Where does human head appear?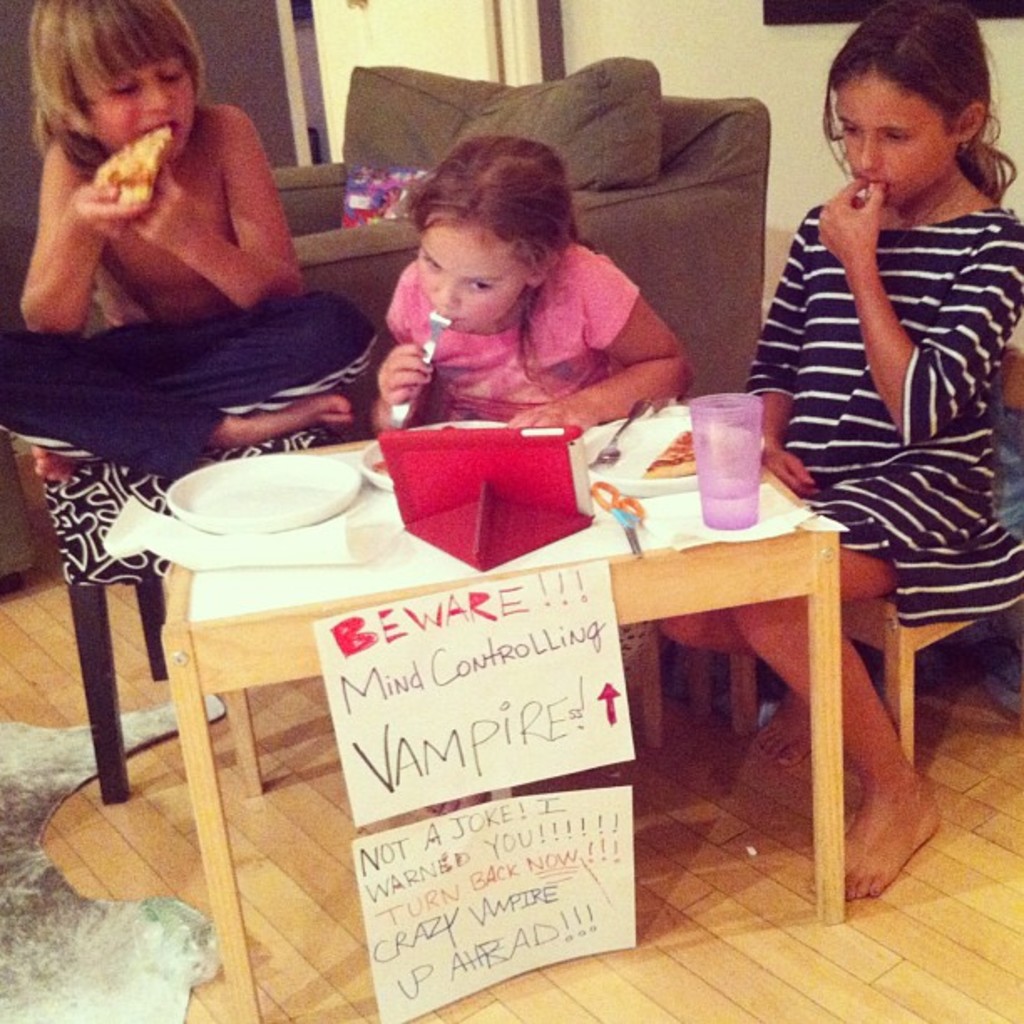
Appears at [825, 12, 1012, 197].
